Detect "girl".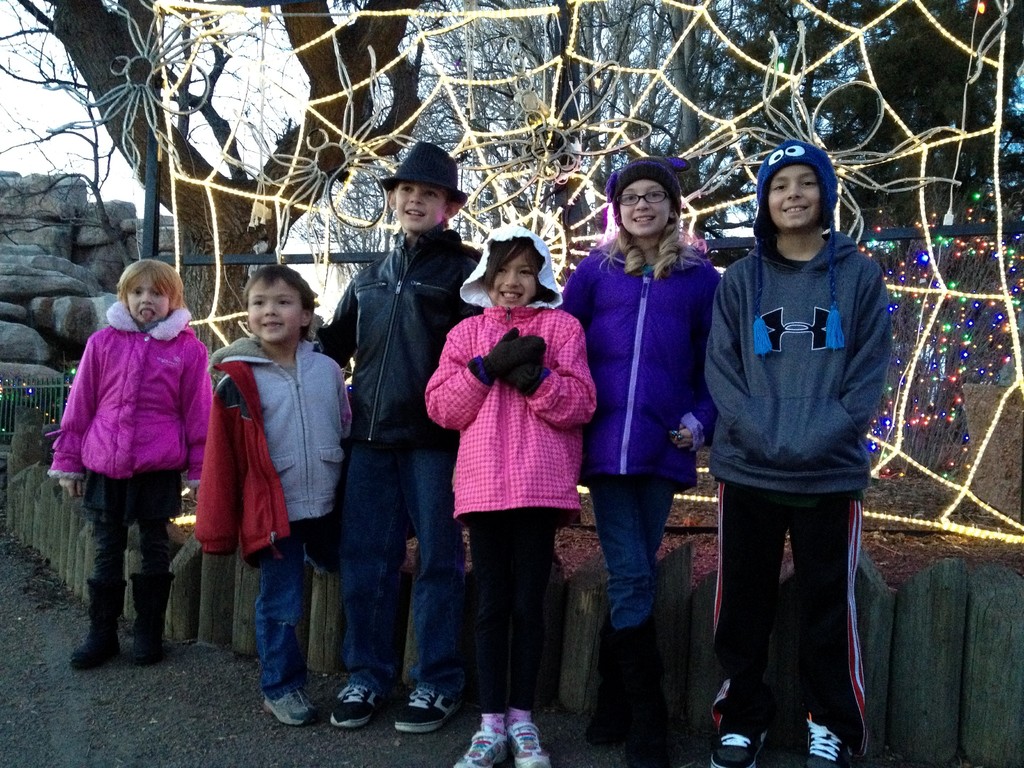
Detected at rect(548, 153, 716, 767).
